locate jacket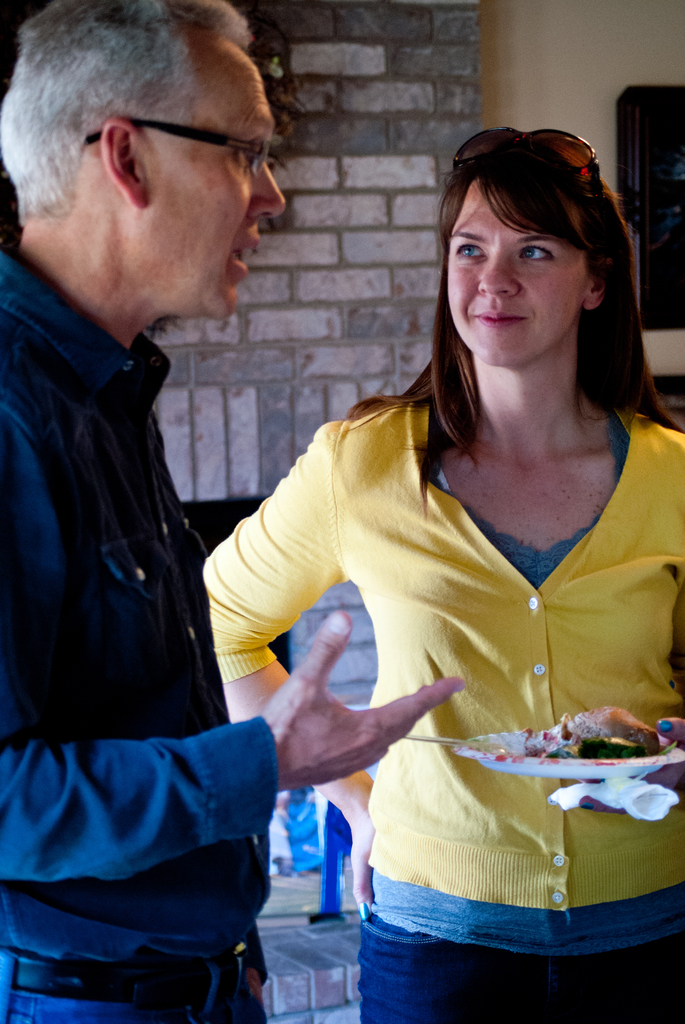
185,209,662,957
